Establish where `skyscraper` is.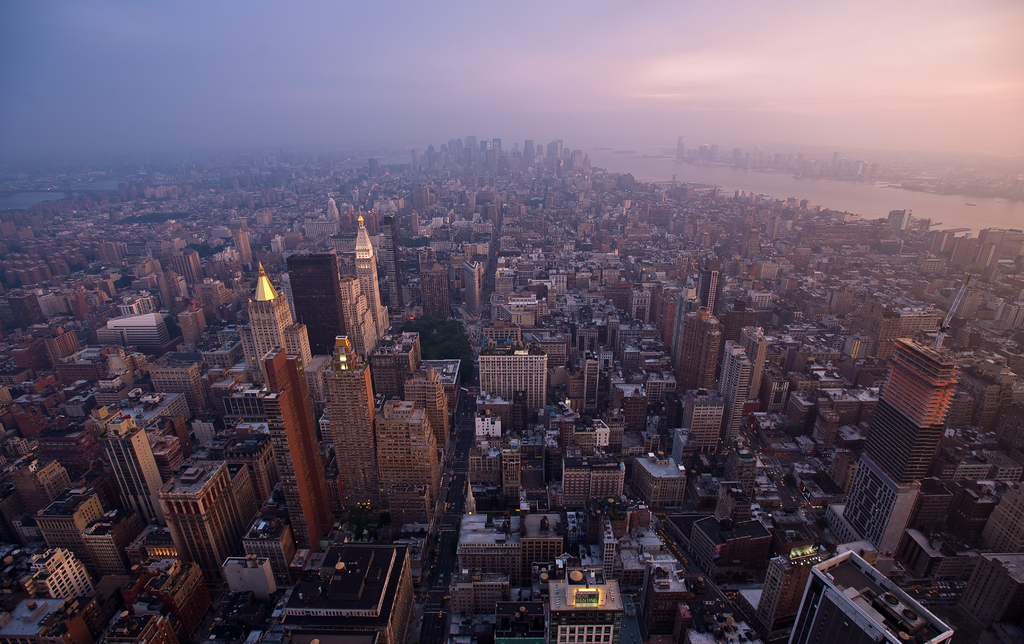
Established at [x1=411, y1=131, x2=498, y2=170].
